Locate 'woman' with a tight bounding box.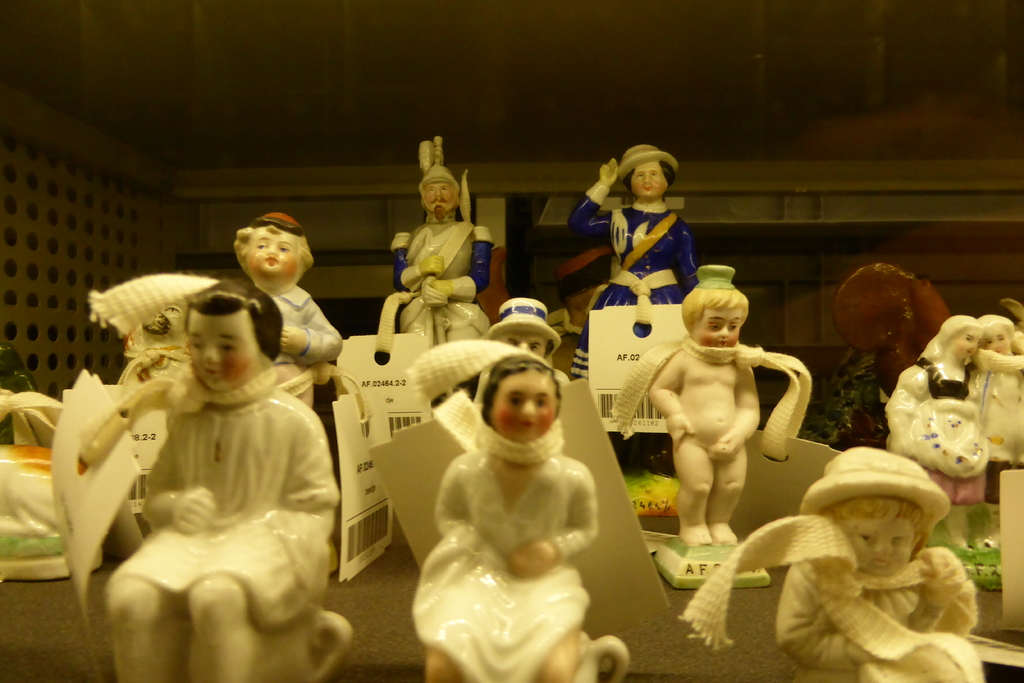
select_region(514, 138, 705, 391).
